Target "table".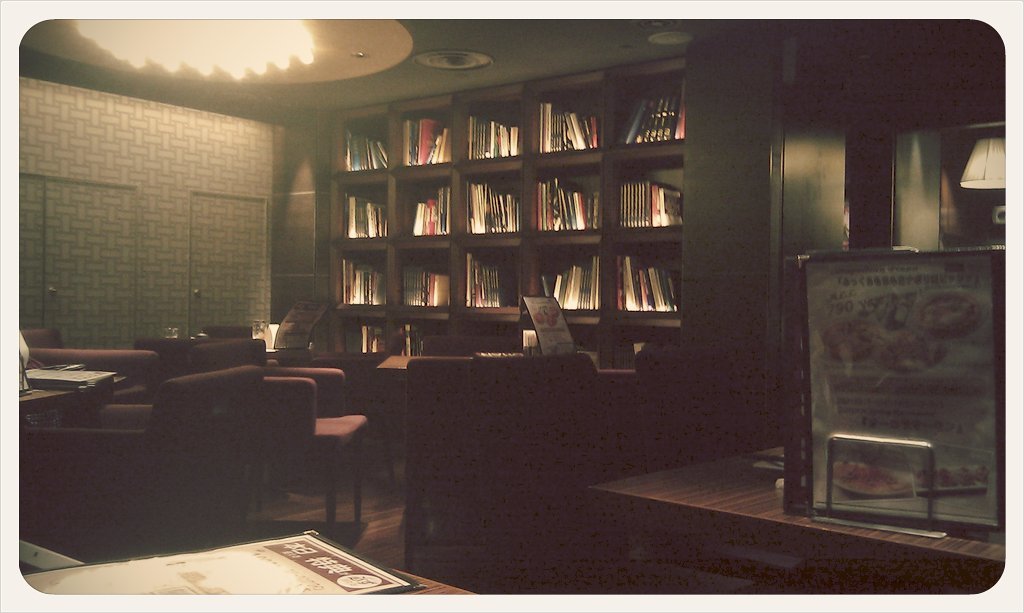
Target region: left=11, top=520, right=481, bottom=595.
